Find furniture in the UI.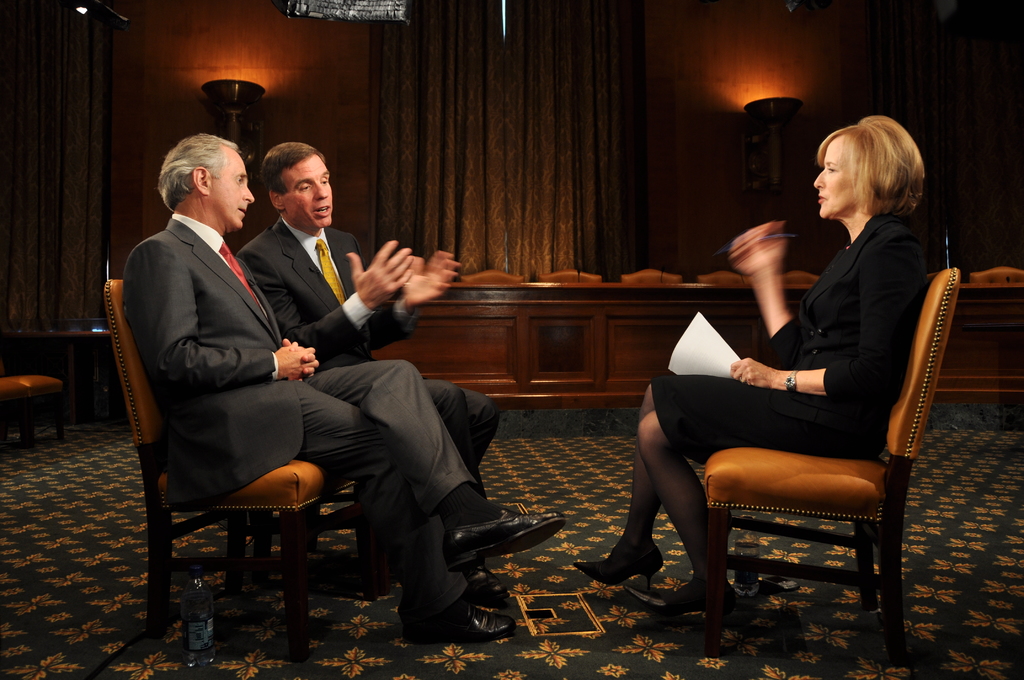
UI element at <region>703, 266, 961, 666</region>.
